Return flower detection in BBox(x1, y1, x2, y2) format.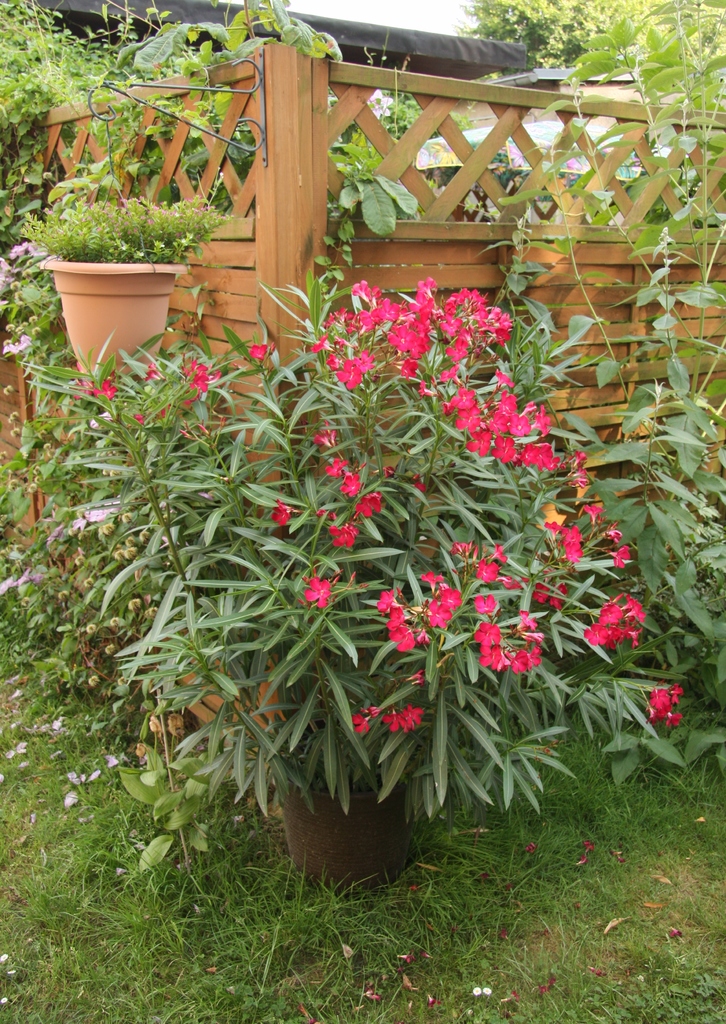
BBox(132, 412, 144, 426).
